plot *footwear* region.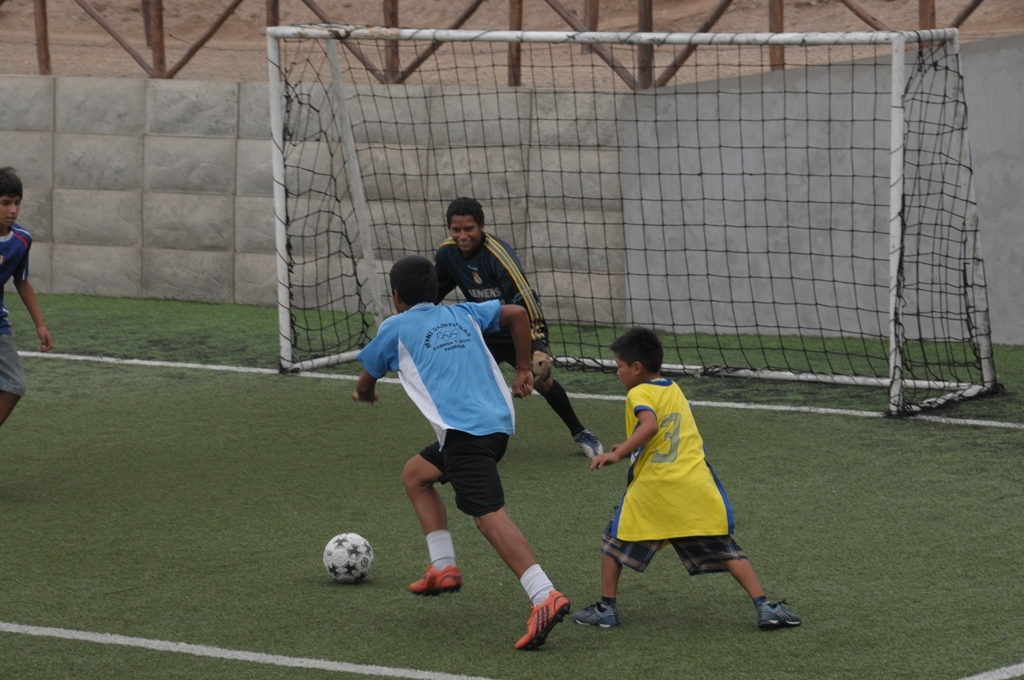
Plotted at detection(577, 430, 604, 464).
